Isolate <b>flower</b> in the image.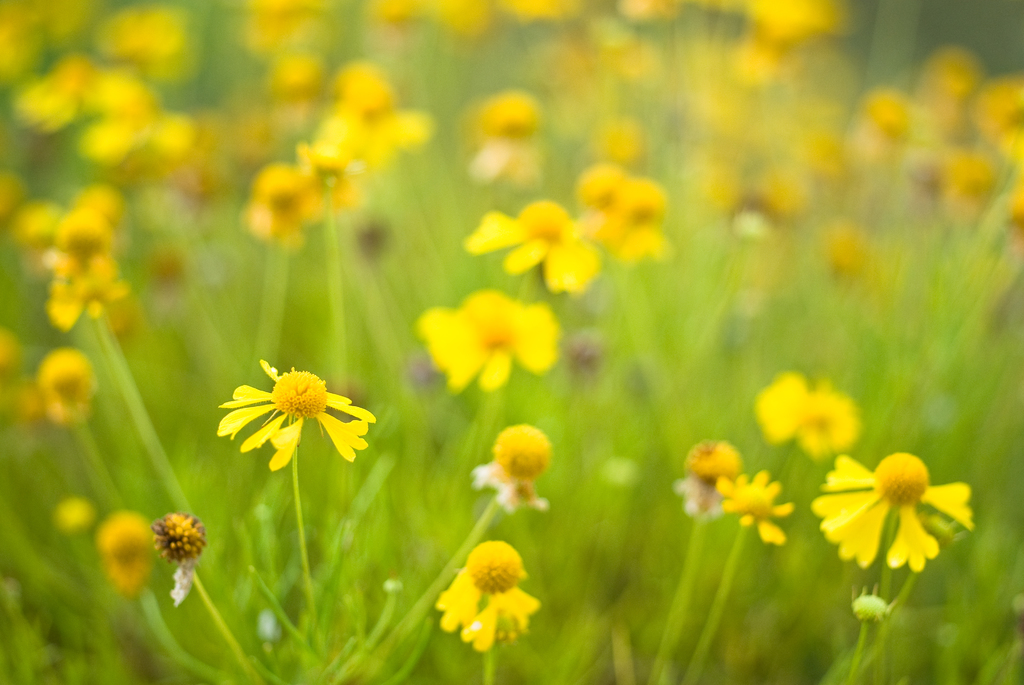
Isolated region: bbox(751, 375, 815, 452).
